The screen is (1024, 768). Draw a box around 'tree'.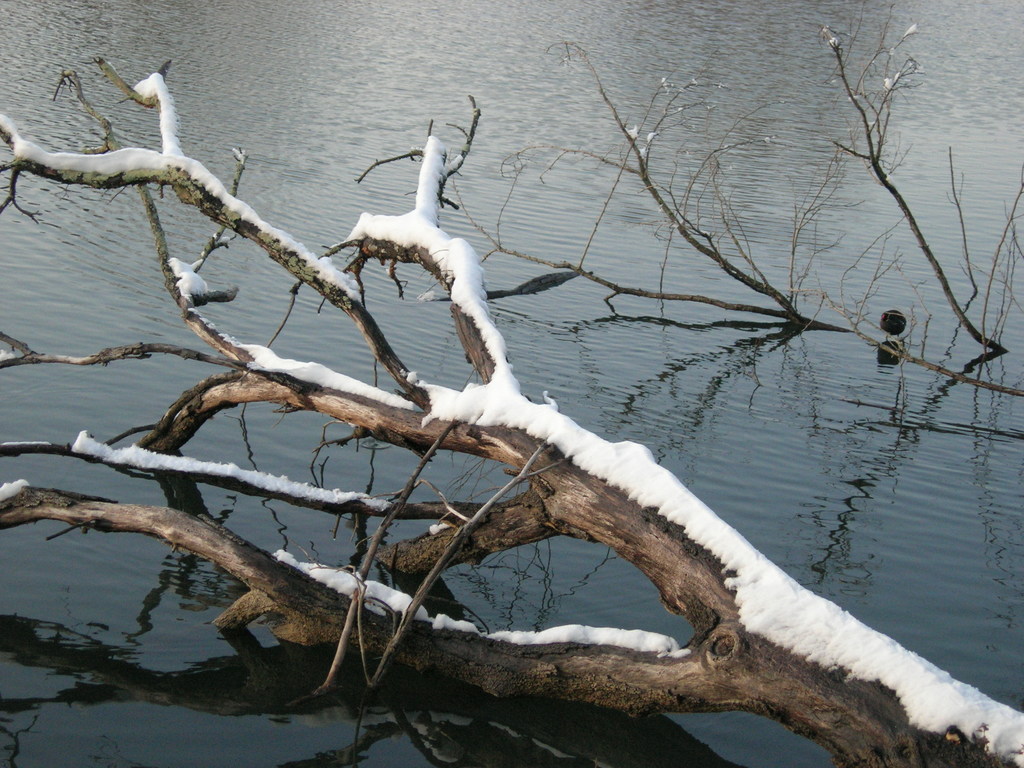
Rect(410, 0, 1023, 420).
